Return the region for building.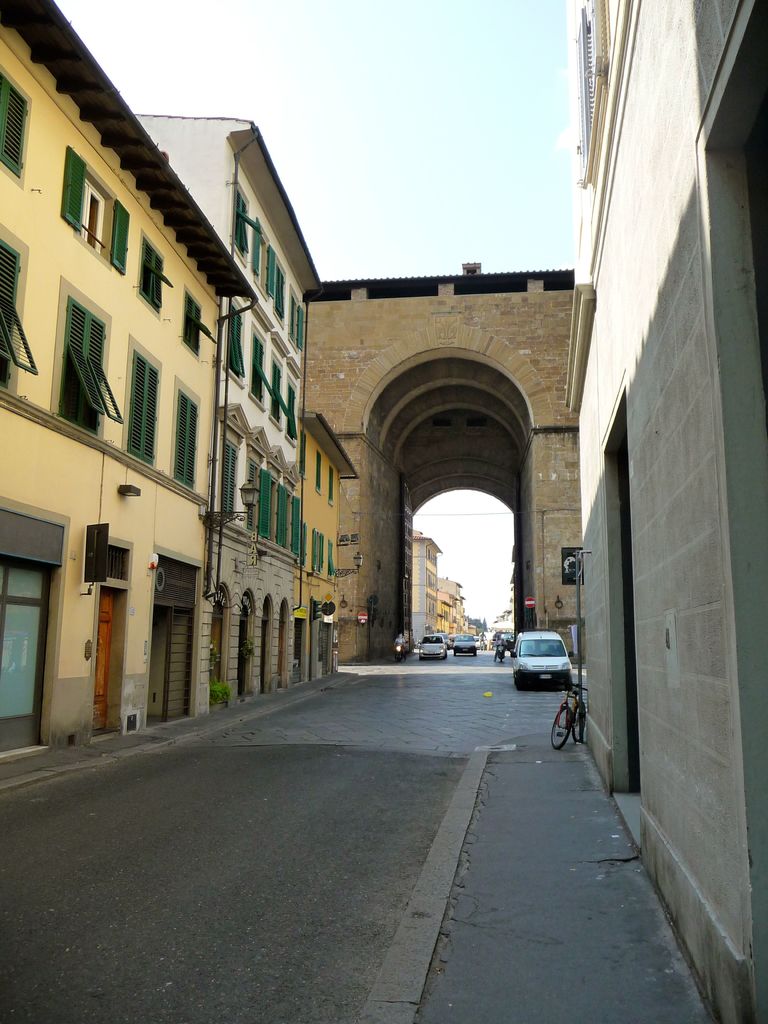
x1=314, y1=264, x2=584, y2=694.
